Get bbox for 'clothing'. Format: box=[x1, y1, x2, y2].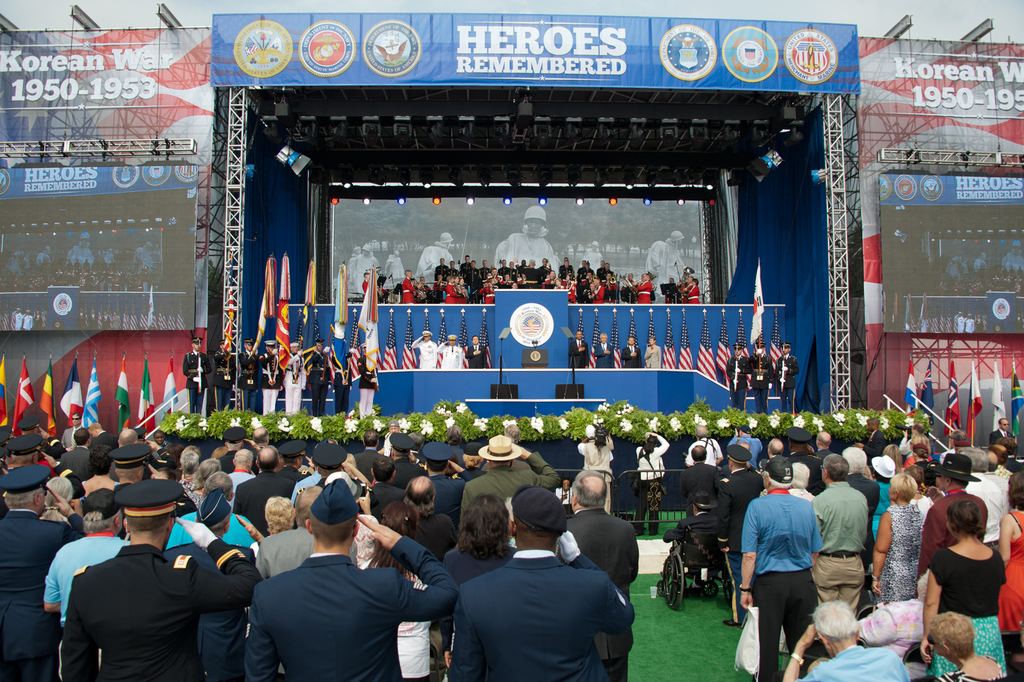
box=[906, 456, 934, 464].
